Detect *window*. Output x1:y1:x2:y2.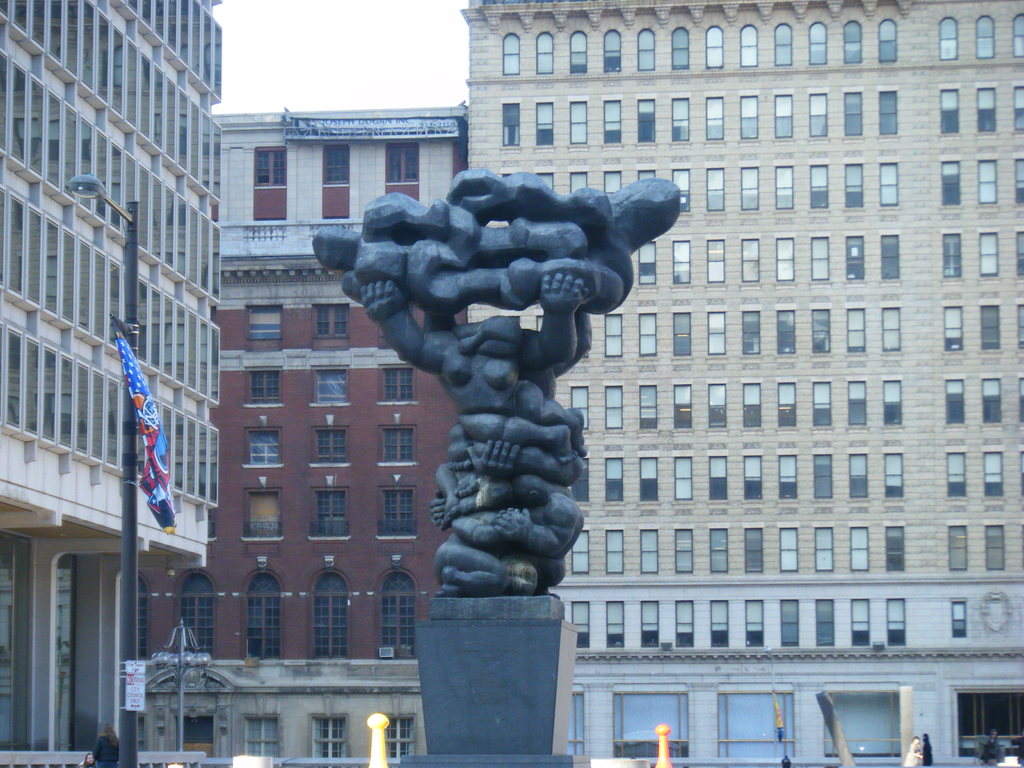
675:598:694:646.
